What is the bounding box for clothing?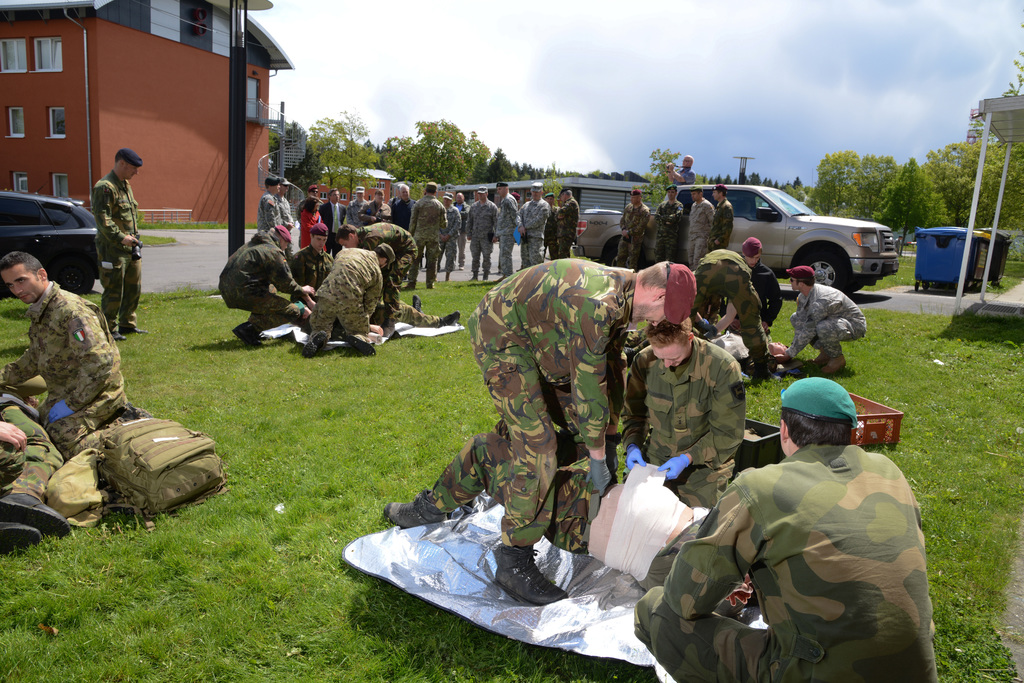
BBox(311, 219, 328, 236).
